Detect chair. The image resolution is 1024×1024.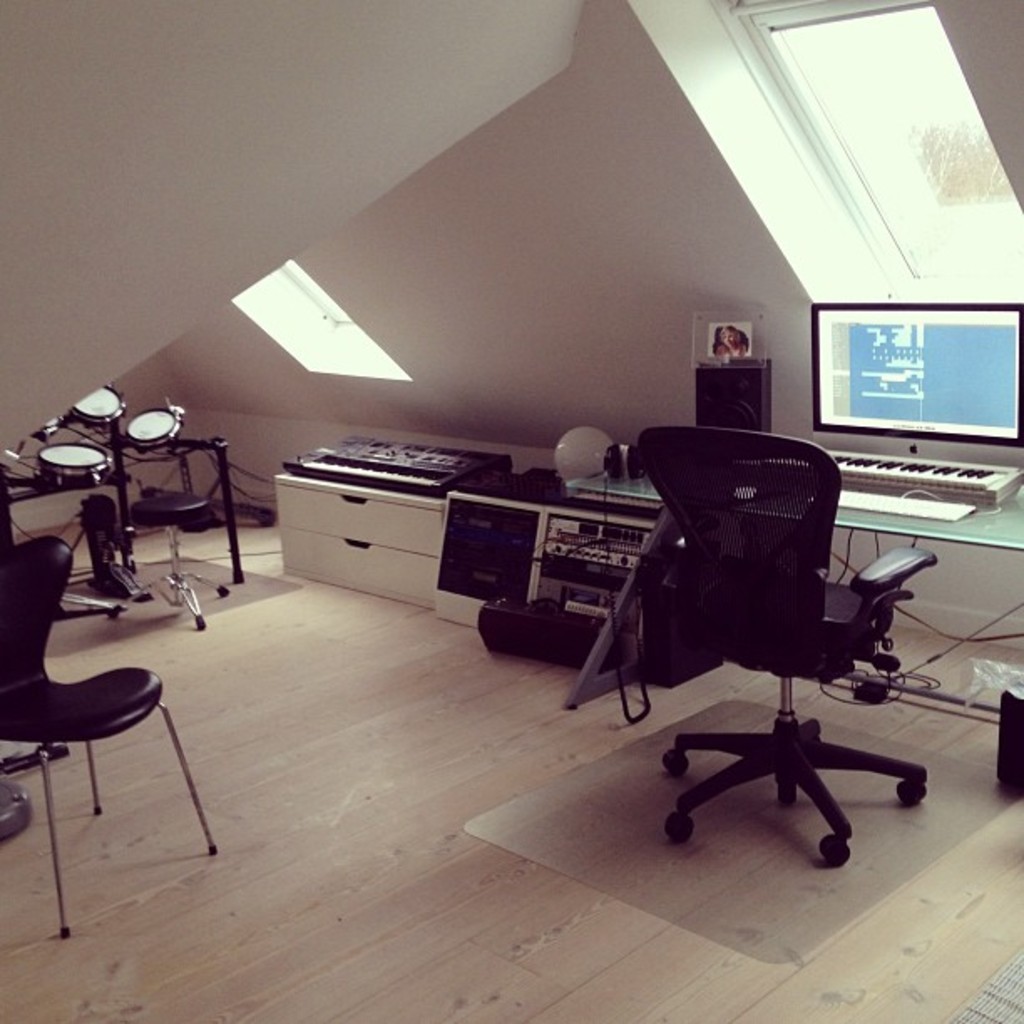
631, 423, 939, 872.
